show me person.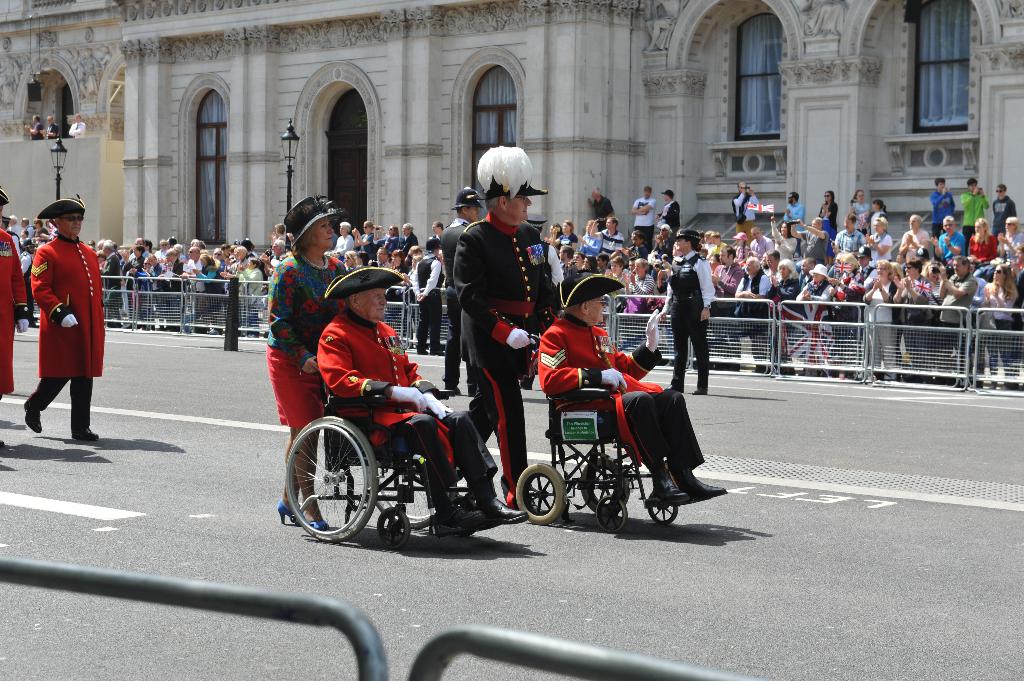
person is here: bbox=(700, 232, 705, 249).
